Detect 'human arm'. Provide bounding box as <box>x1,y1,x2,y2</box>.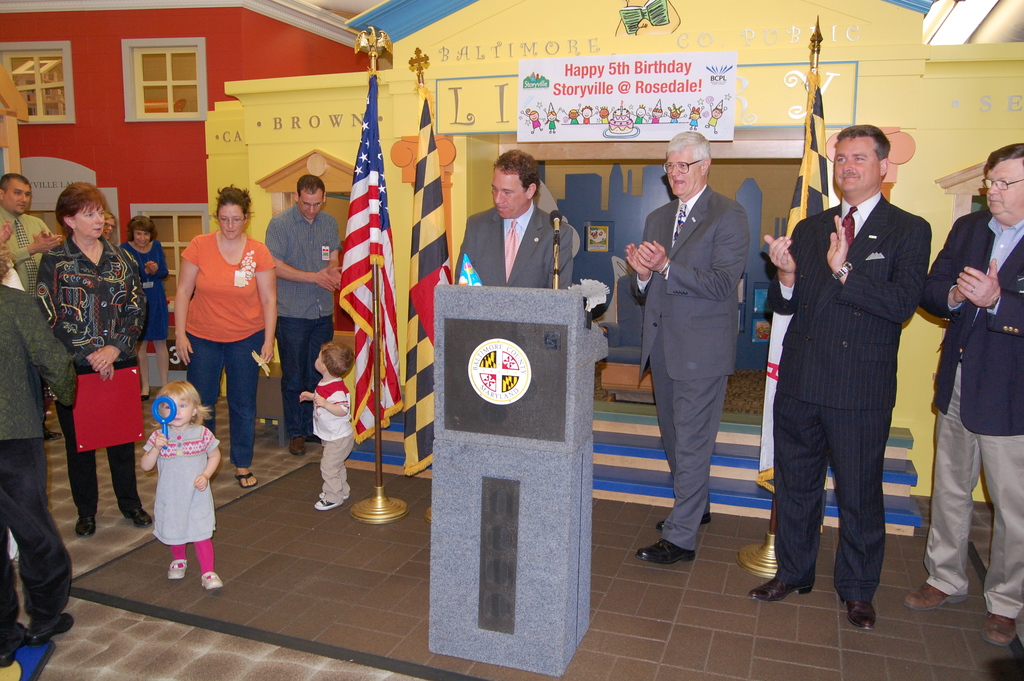
<box>301,389,309,399</box>.
